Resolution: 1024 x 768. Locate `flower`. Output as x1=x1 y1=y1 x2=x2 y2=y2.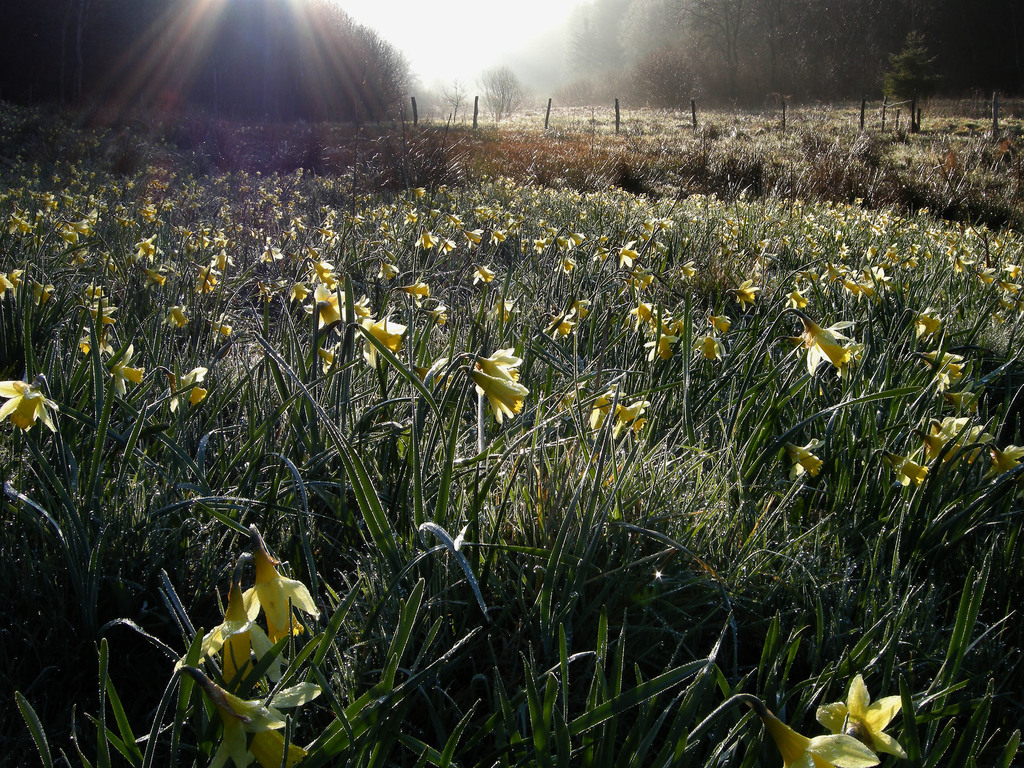
x1=815 y1=671 x2=910 y2=757.
